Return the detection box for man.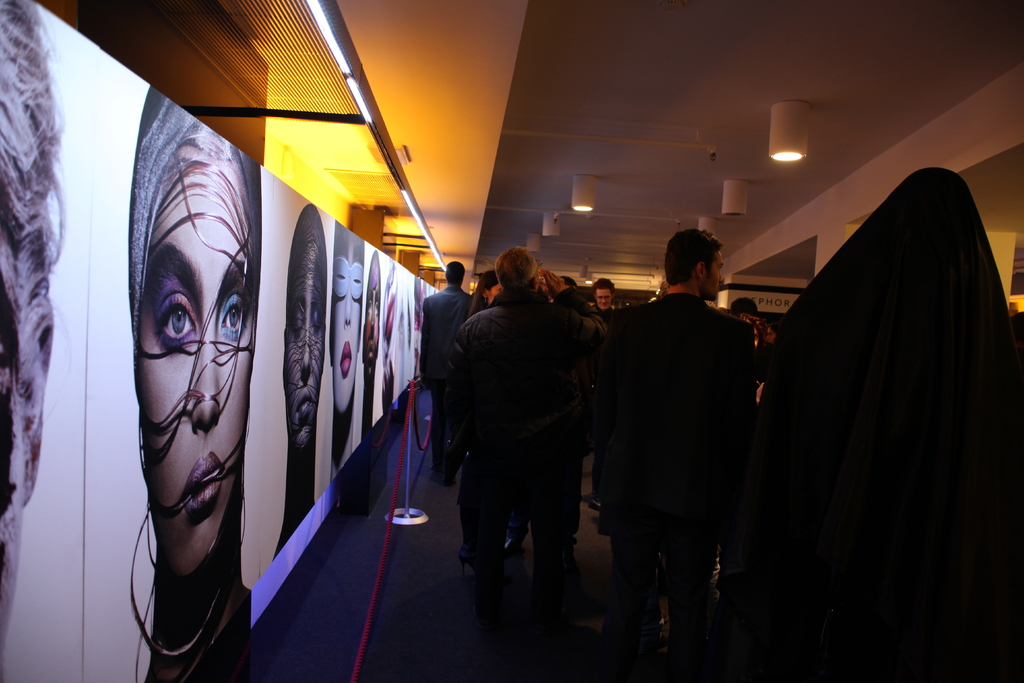
(417, 259, 473, 486).
